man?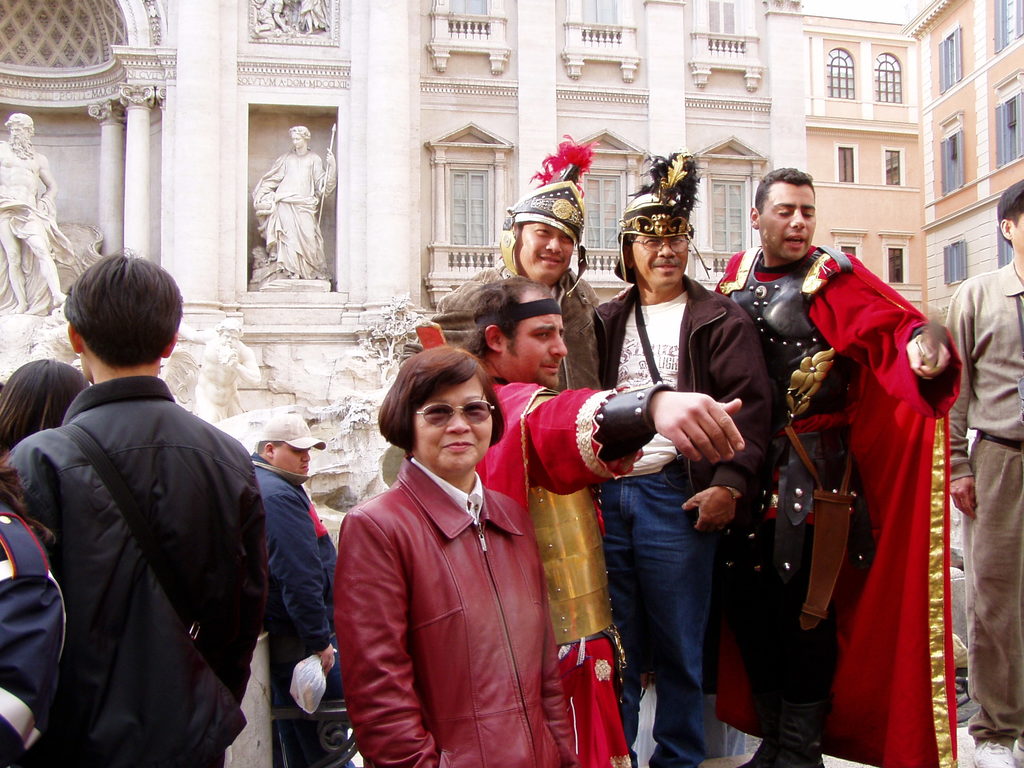
{"left": 15, "top": 234, "right": 289, "bottom": 767}
